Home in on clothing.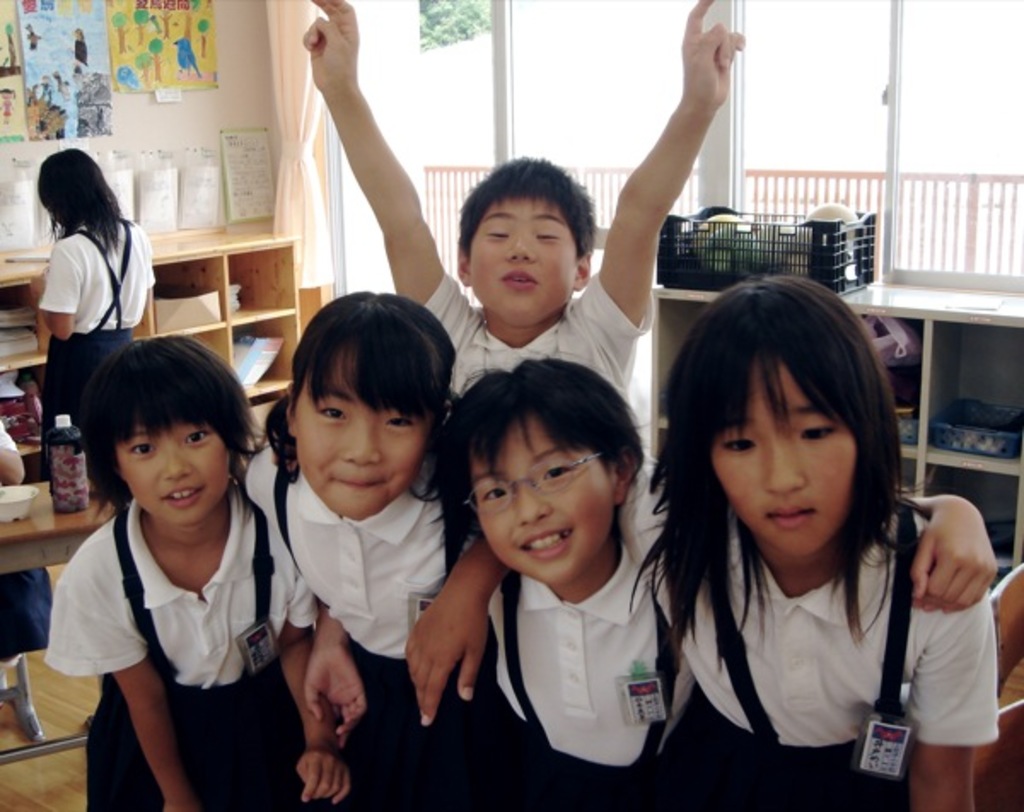
Homed in at box=[242, 445, 473, 810].
